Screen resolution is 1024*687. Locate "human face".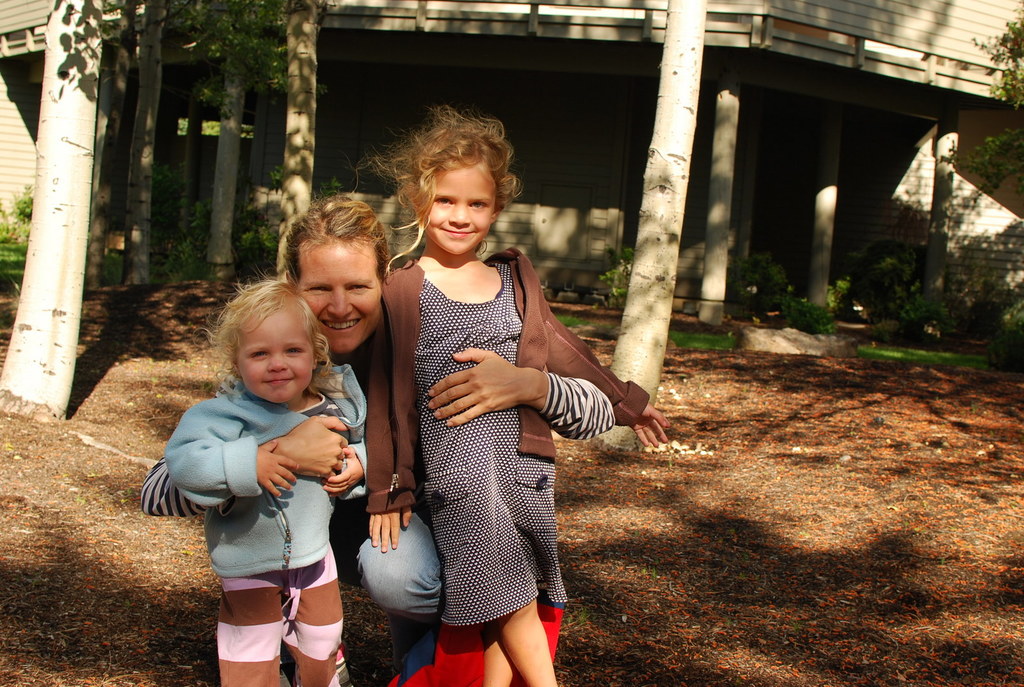
x1=294, y1=242, x2=380, y2=352.
